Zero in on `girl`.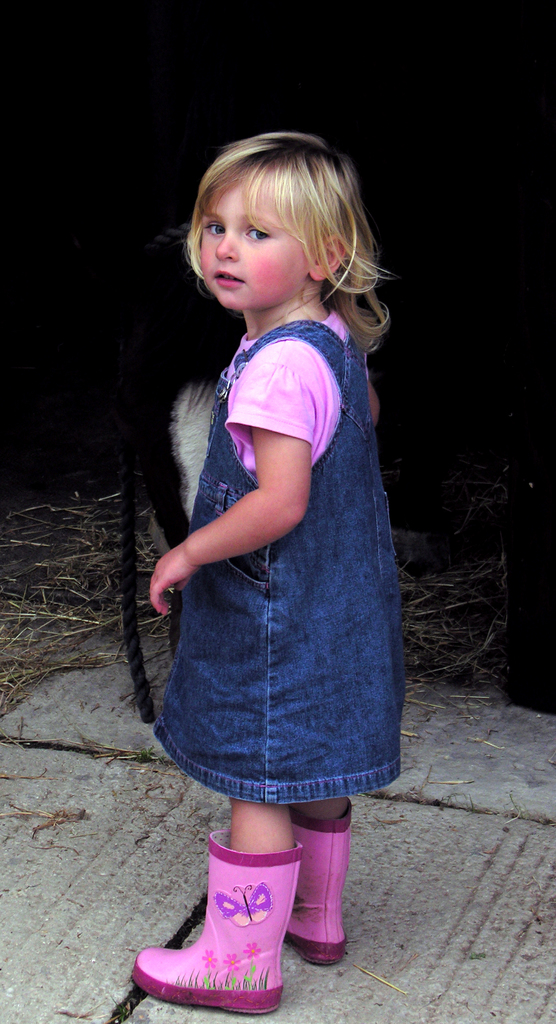
Zeroed in: (left=137, top=122, right=400, bottom=1023).
